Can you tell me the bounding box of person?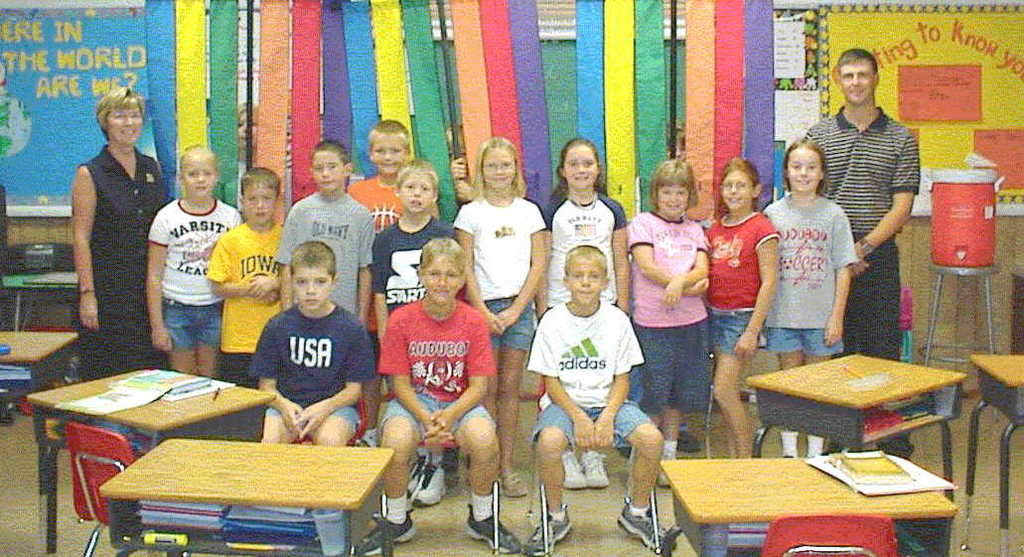
pyautogui.locateOnScreen(366, 161, 457, 385).
